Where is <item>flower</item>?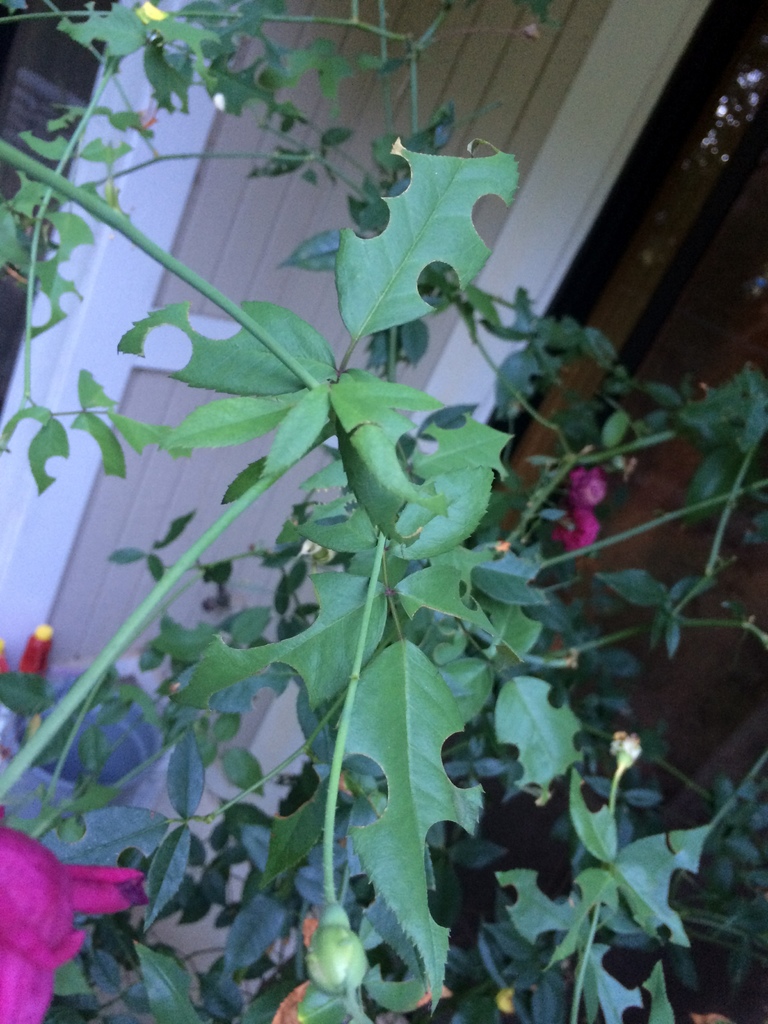
bbox=[0, 797, 159, 1023].
